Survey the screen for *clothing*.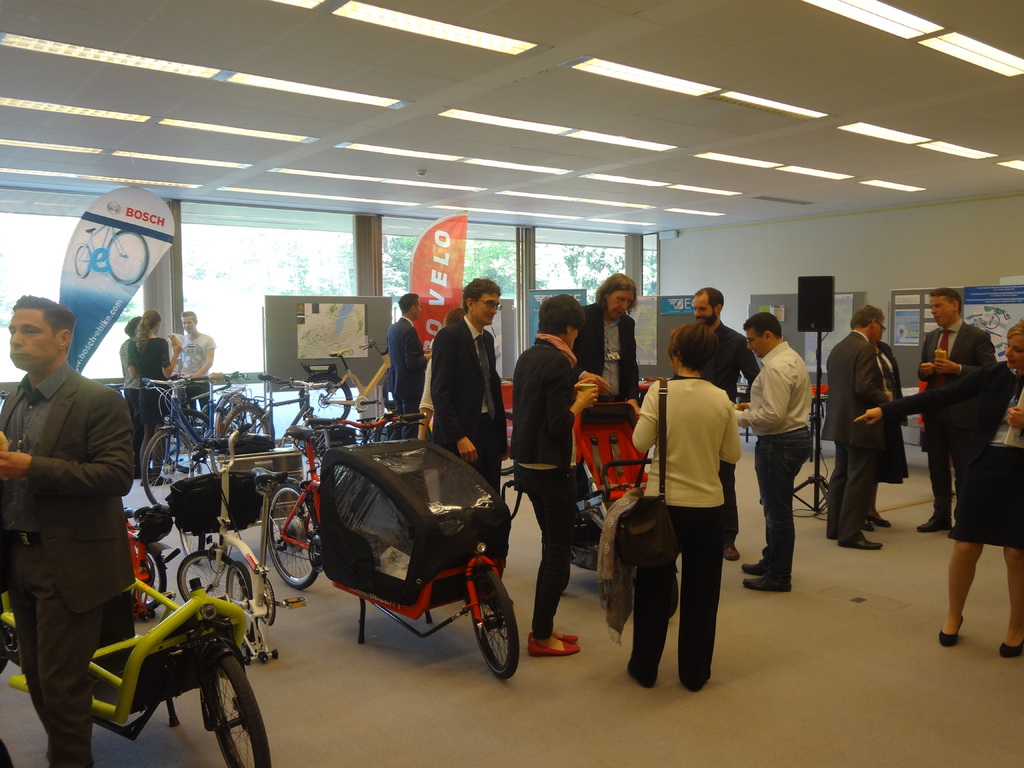
Survey found: crop(7, 369, 167, 765).
